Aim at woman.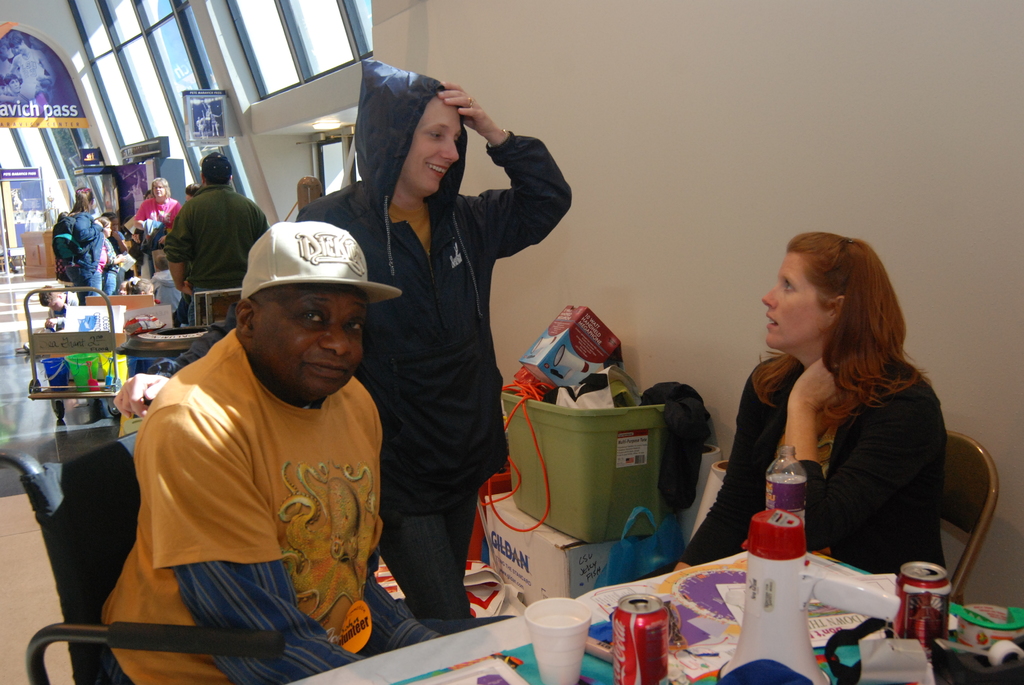
Aimed at BBox(709, 230, 964, 610).
